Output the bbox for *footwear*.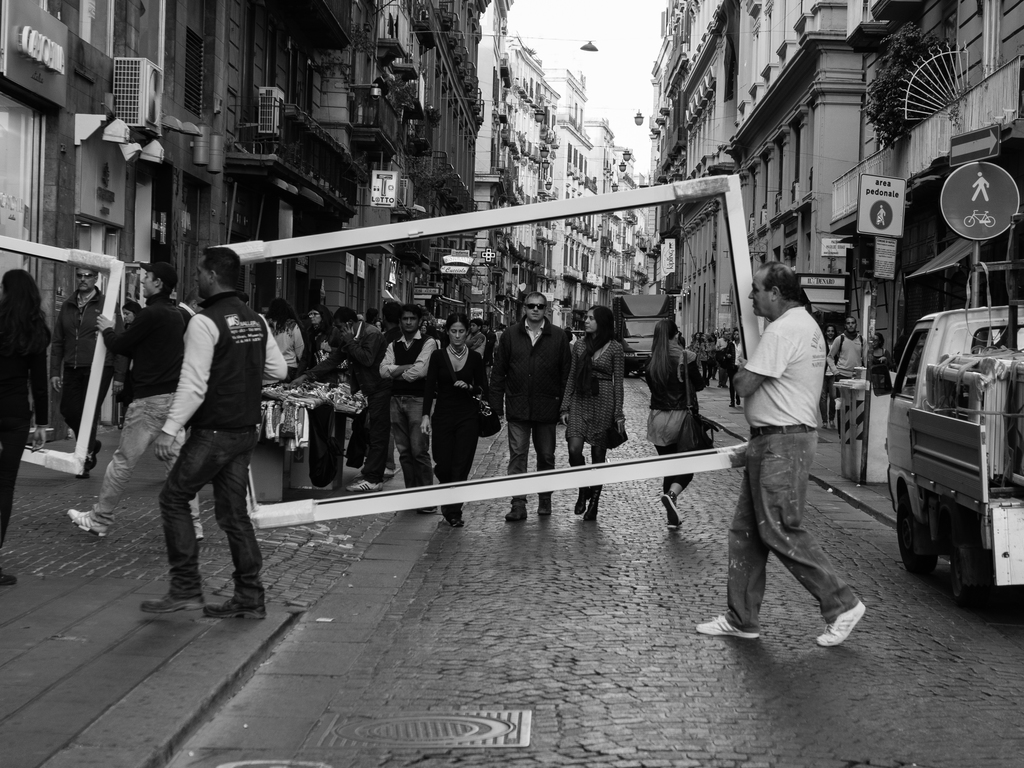
crop(62, 511, 114, 540).
